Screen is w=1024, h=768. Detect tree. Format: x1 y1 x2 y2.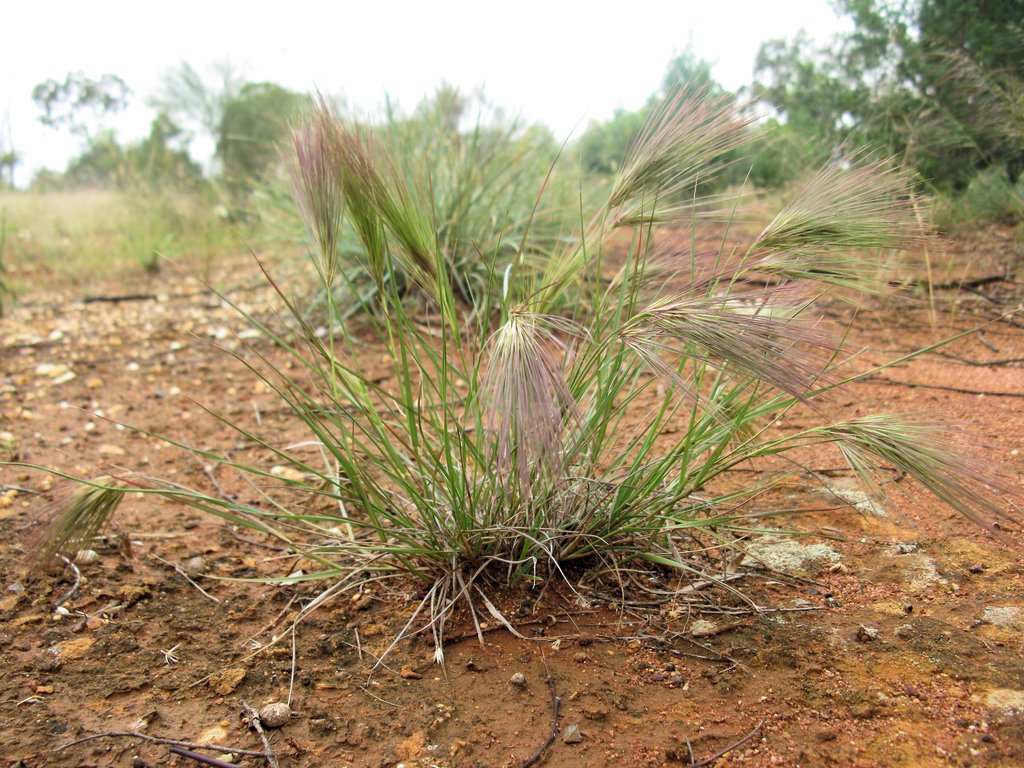
60 137 218 199.
